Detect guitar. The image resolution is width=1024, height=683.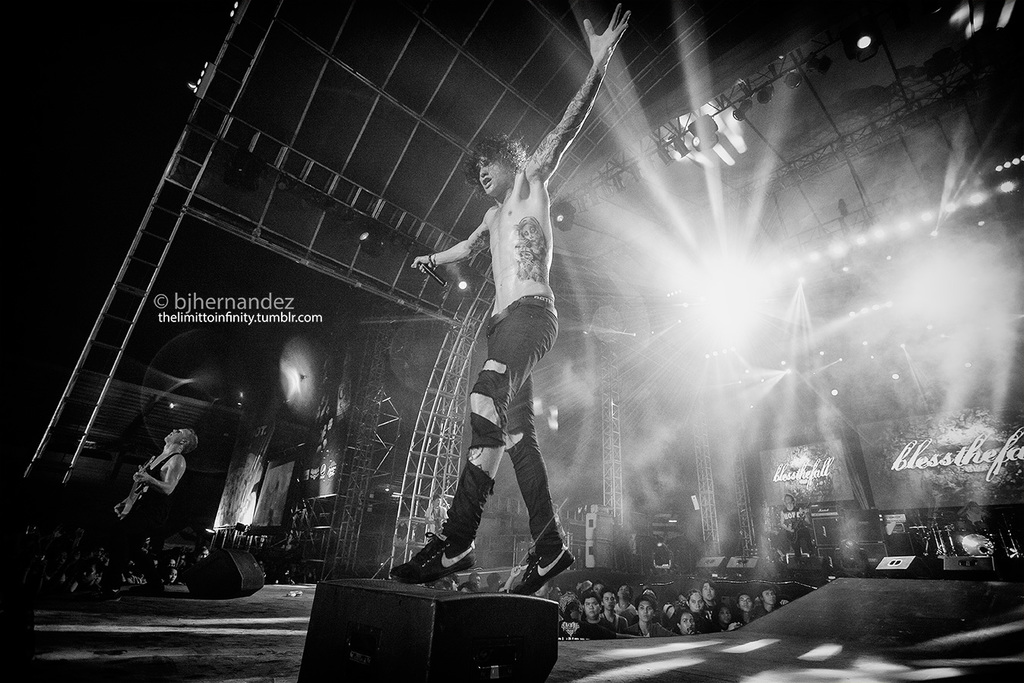
<region>120, 454, 161, 517</region>.
